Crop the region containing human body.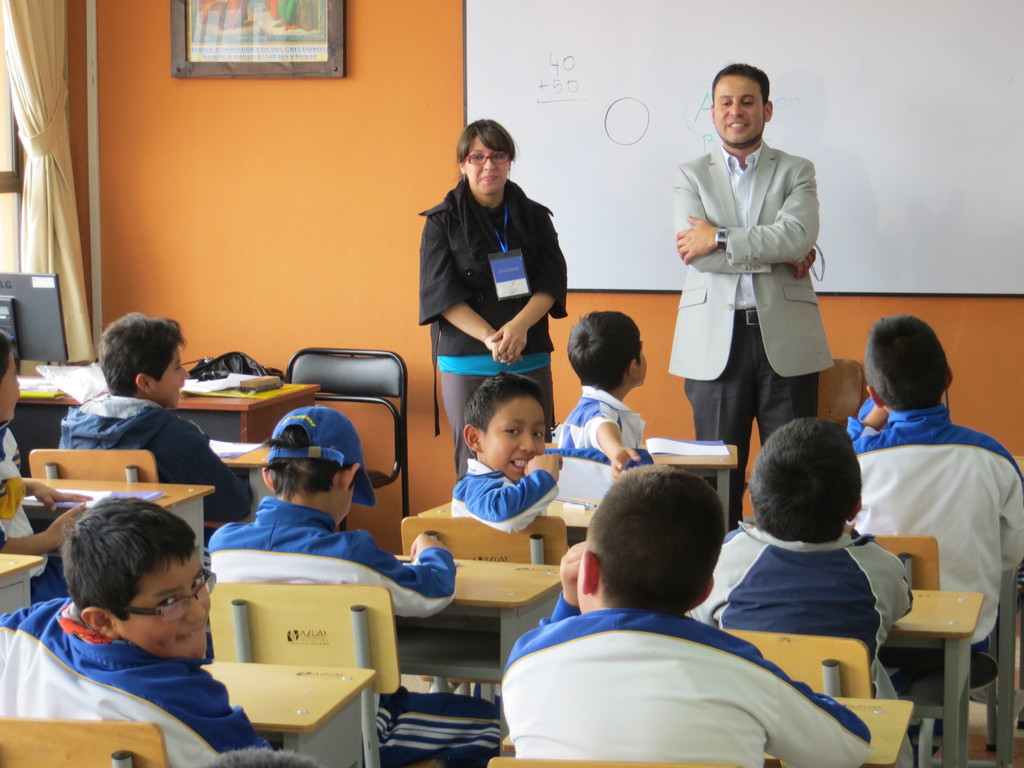
Crop region: [552, 395, 671, 470].
